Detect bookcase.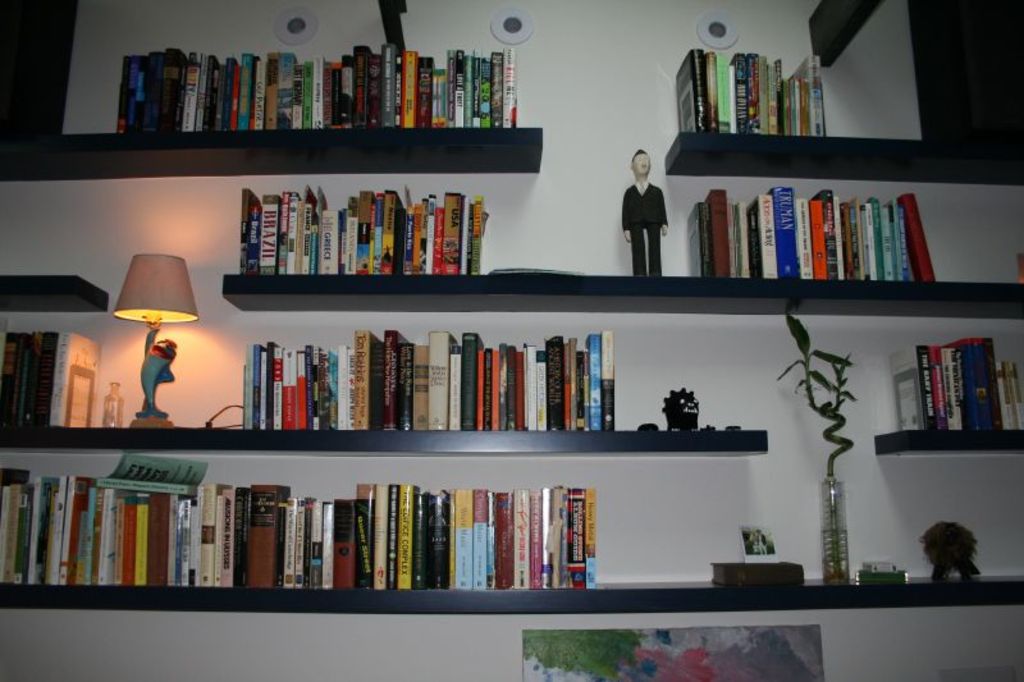
Detected at crop(0, 37, 1023, 613).
